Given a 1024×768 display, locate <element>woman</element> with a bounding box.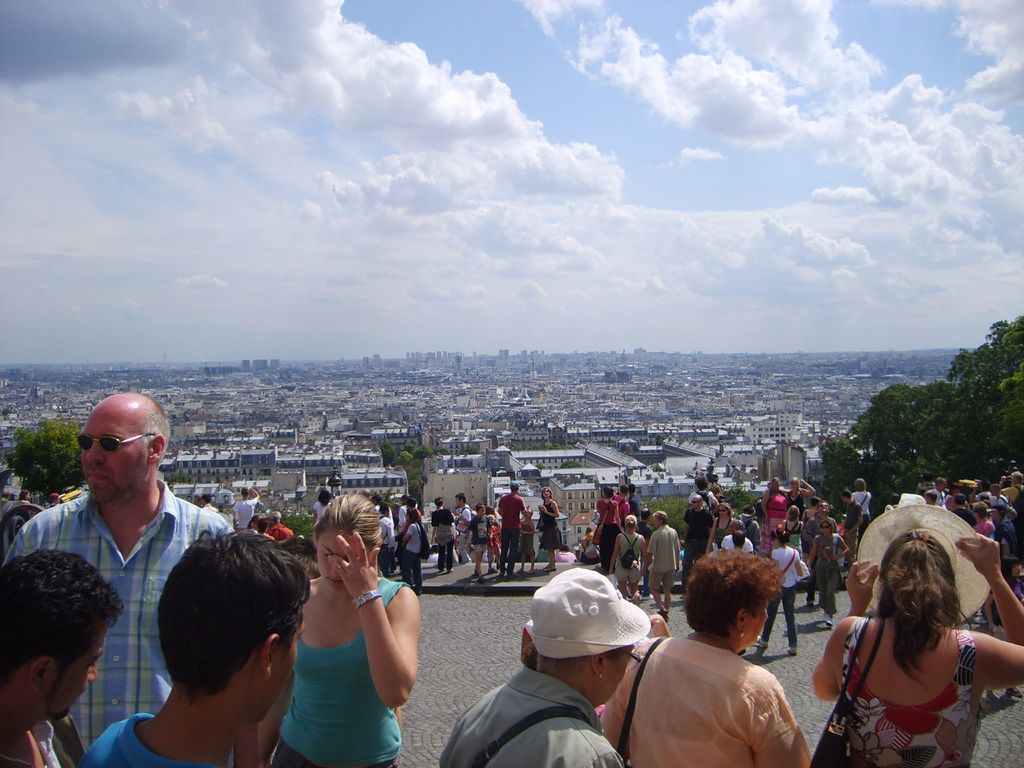
Located: 804, 522, 1023, 767.
